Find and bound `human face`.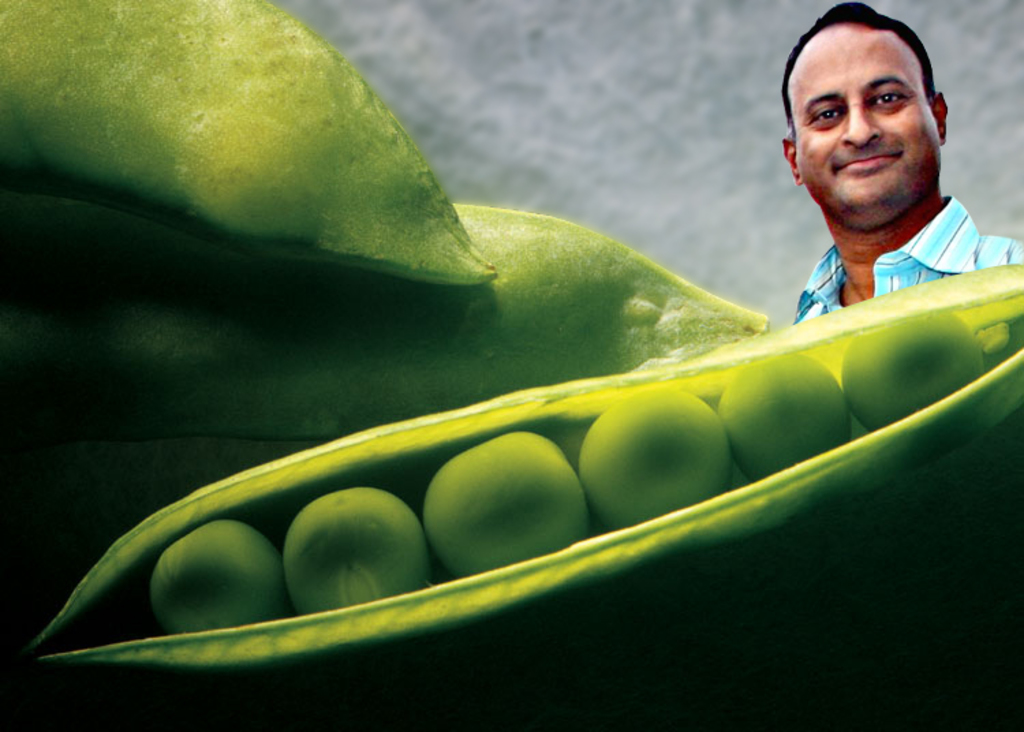
Bound: Rect(797, 25, 943, 223).
